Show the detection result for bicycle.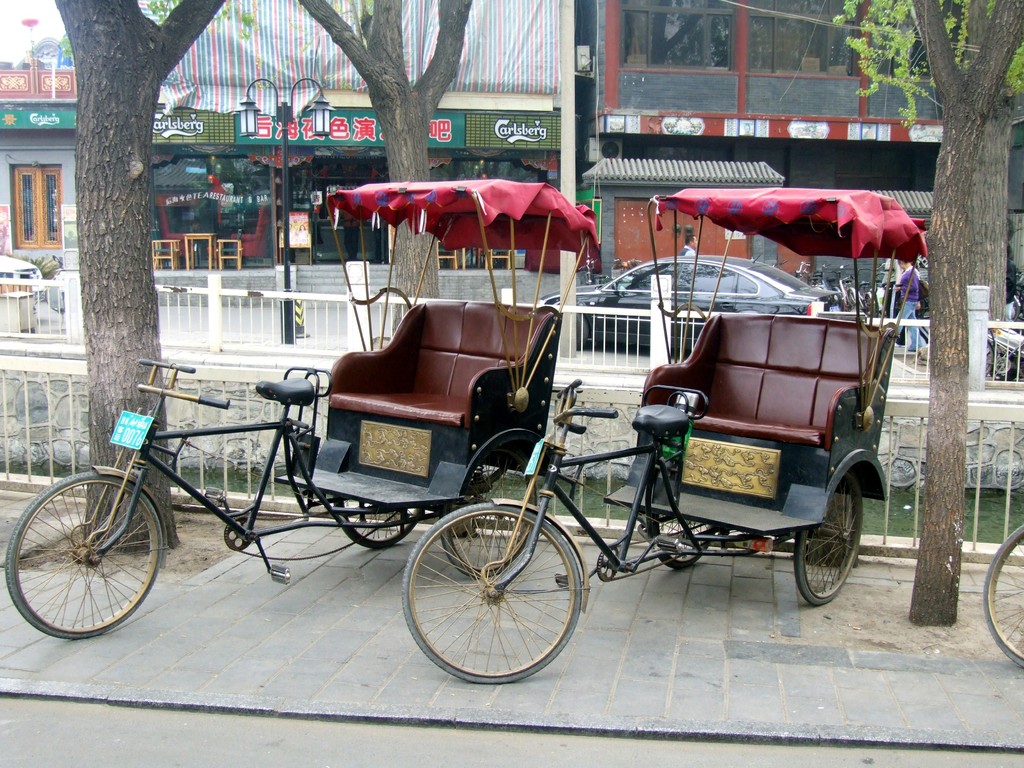
1012 289 1021 325.
